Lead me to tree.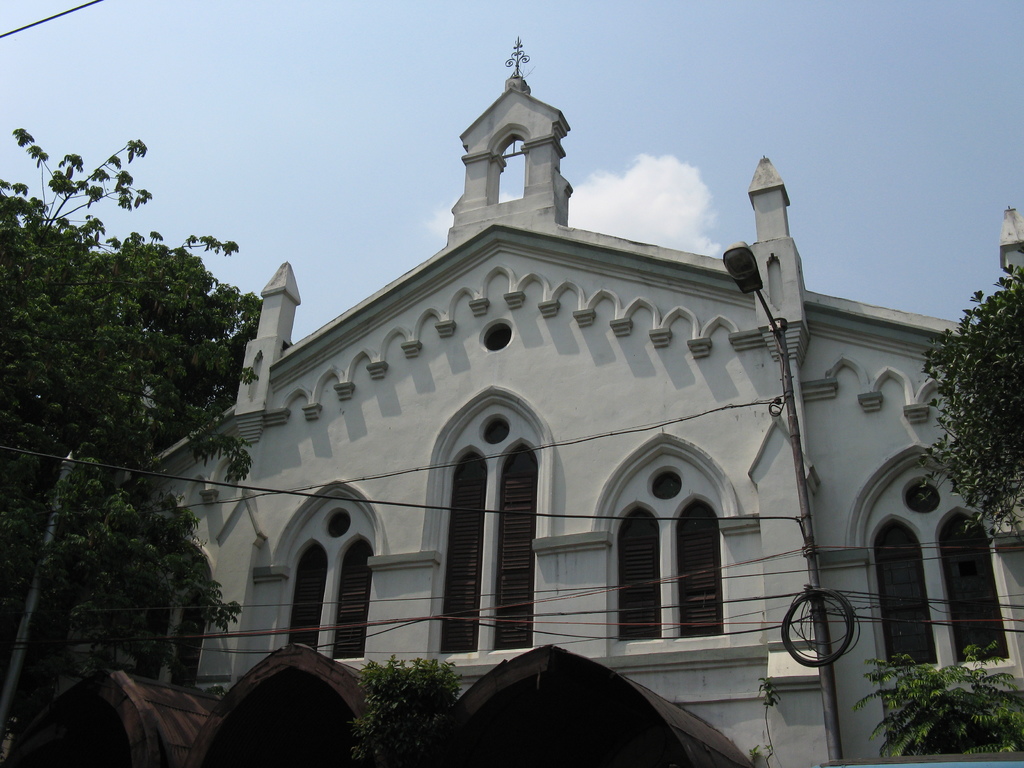
Lead to box=[350, 656, 465, 767].
